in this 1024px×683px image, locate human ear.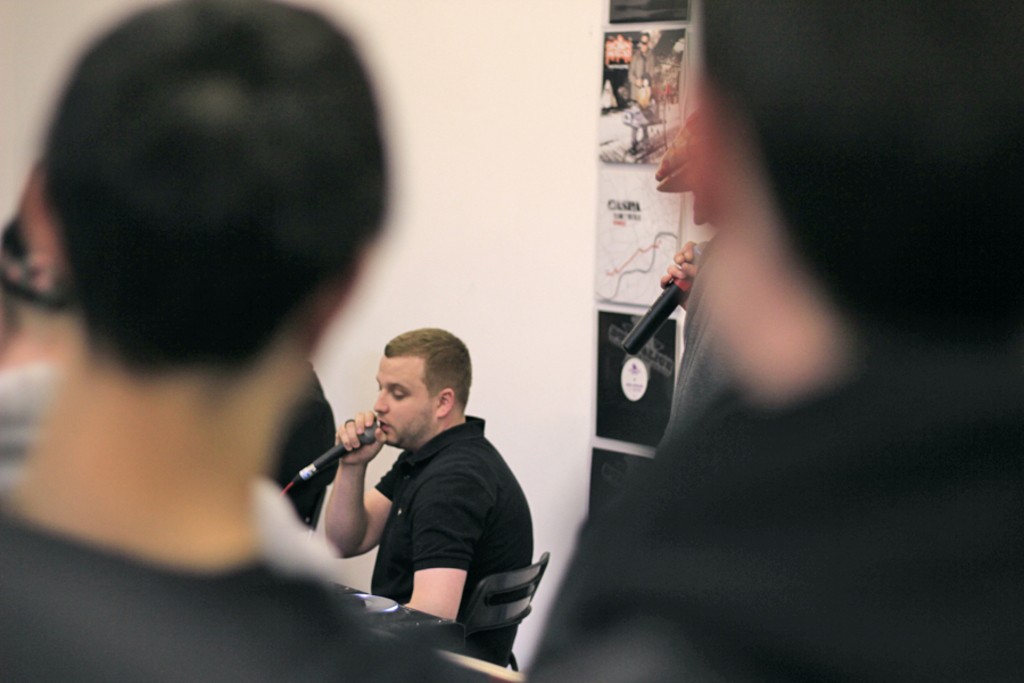
Bounding box: (438,389,457,420).
